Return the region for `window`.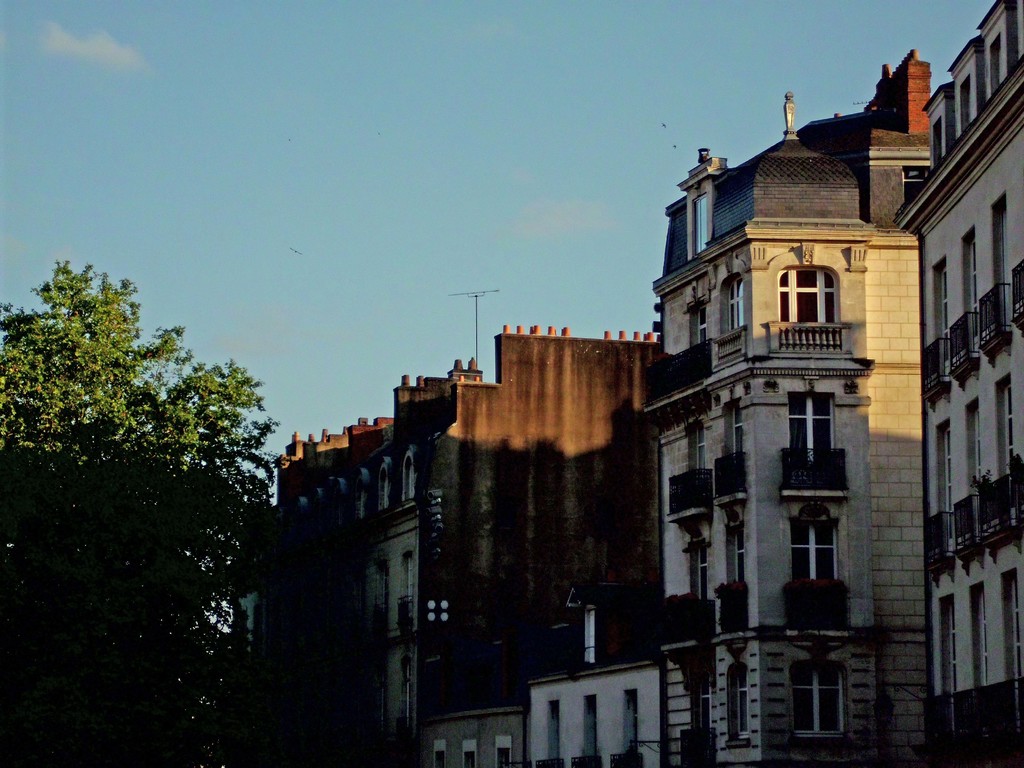
bbox(897, 170, 929, 202).
